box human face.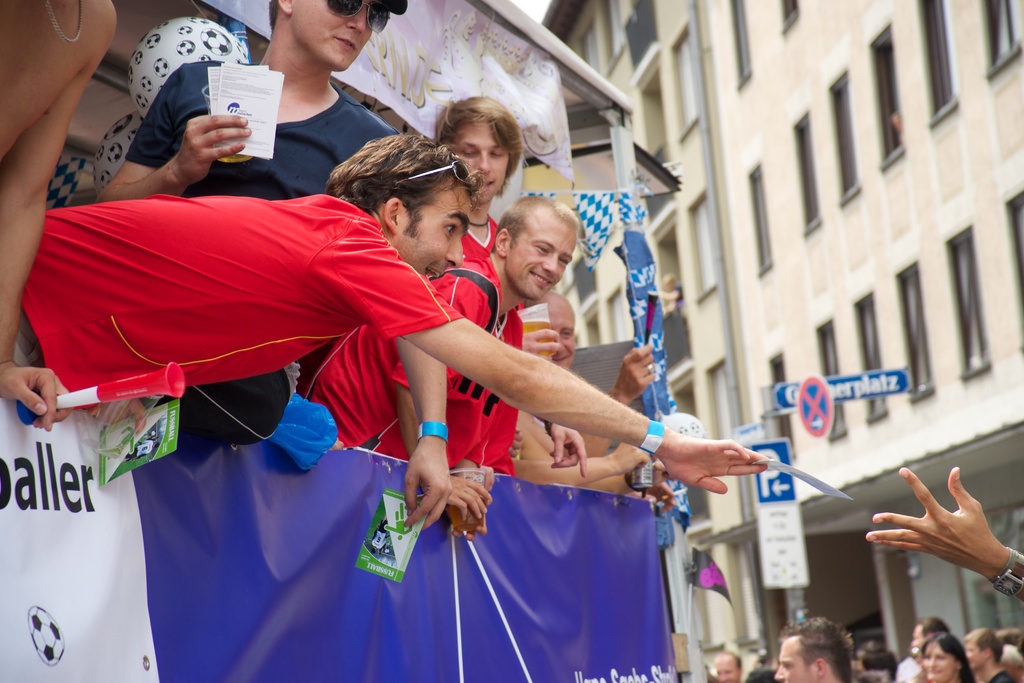
x1=454, y1=119, x2=511, y2=205.
